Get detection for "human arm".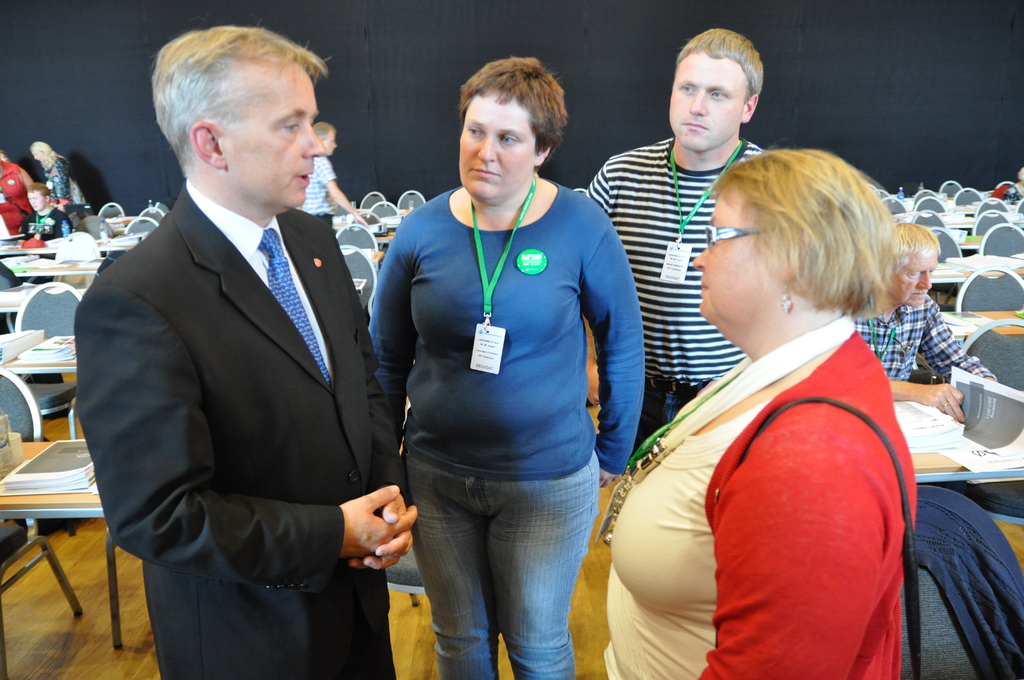
Detection: 919/289/998/380.
